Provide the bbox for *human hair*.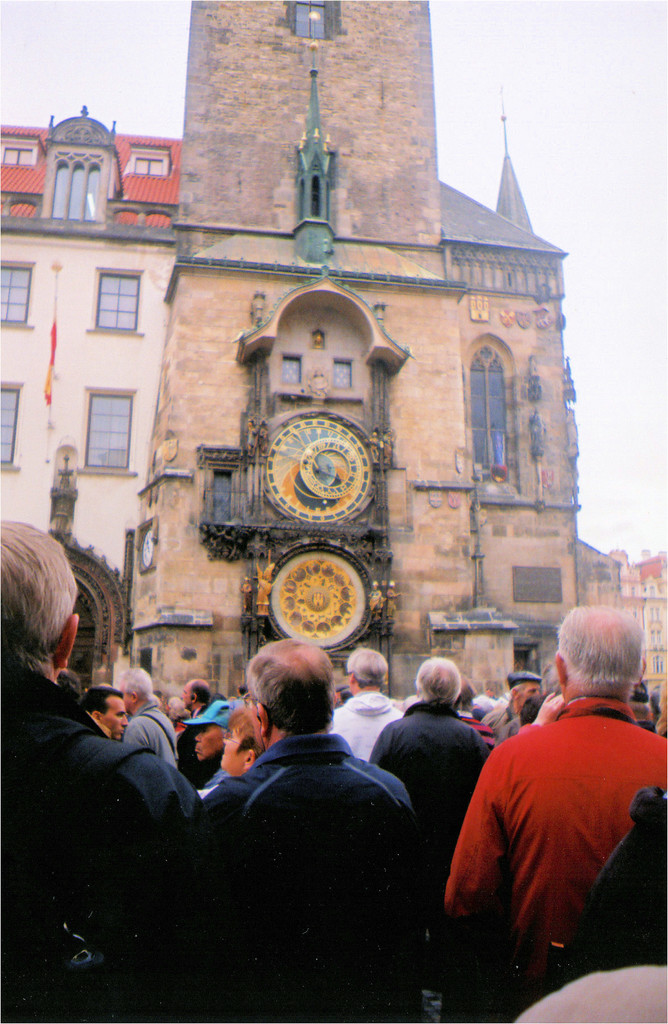
rect(509, 678, 530, 699).
